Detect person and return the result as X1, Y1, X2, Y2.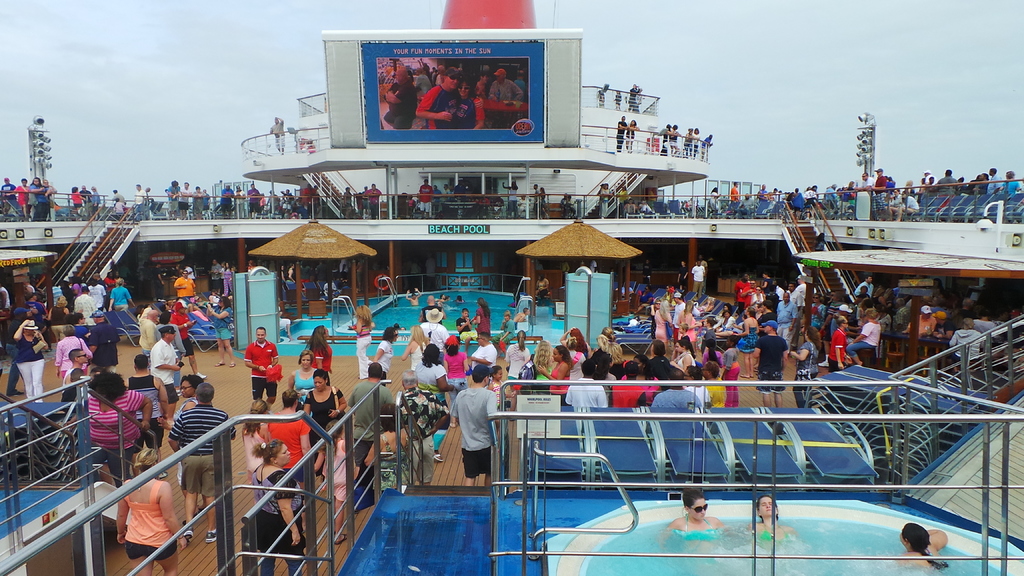
900, 303, 937, 336.
